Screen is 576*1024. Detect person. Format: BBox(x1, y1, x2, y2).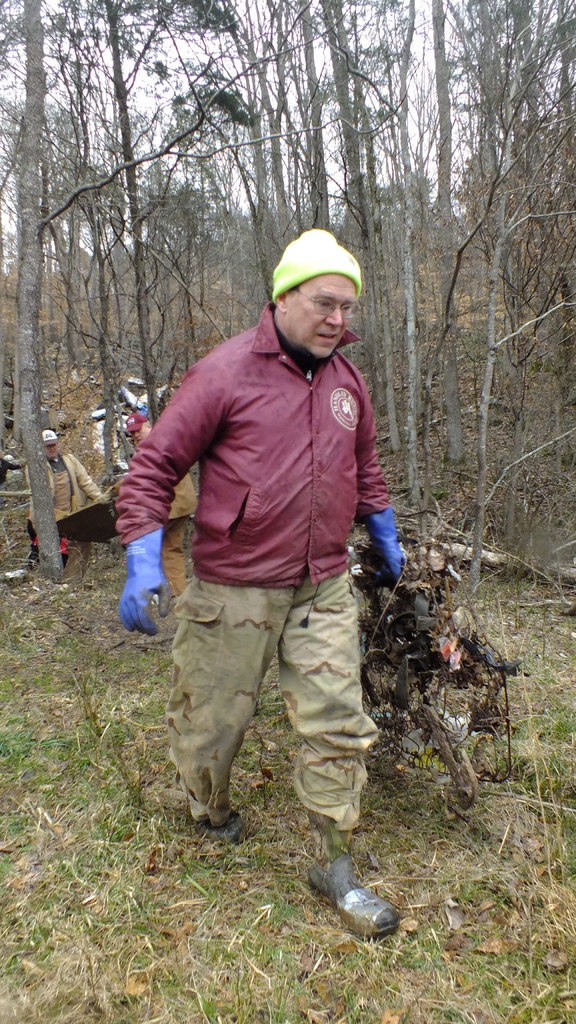
BBox(132, 404, 212, 602).
